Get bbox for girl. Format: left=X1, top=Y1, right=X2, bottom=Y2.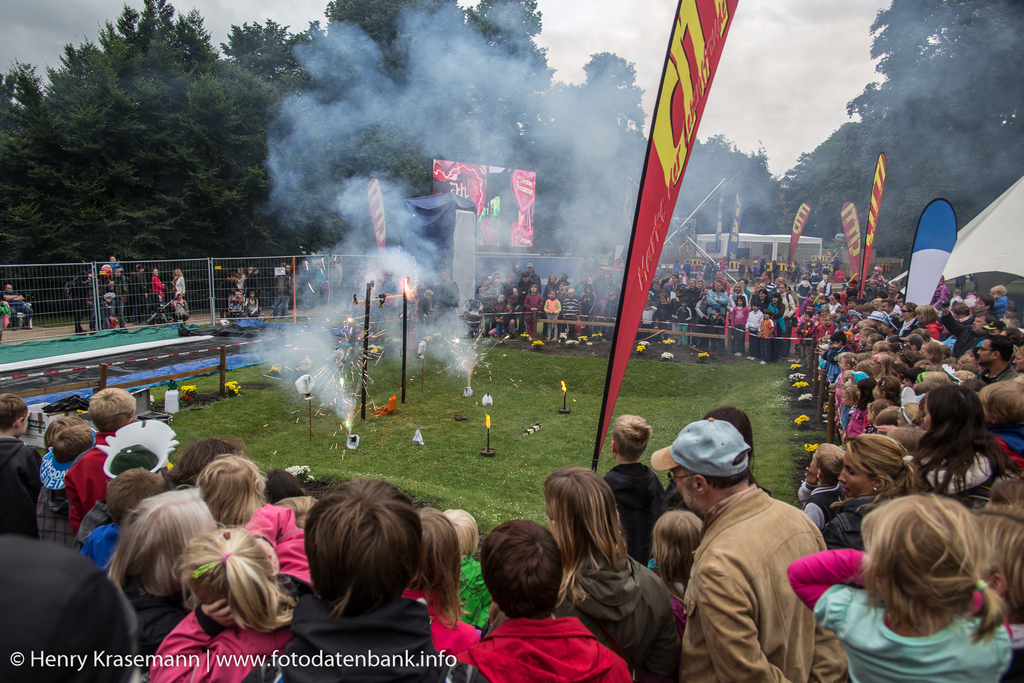
left=728, top=292, right=749, bottom=357.
